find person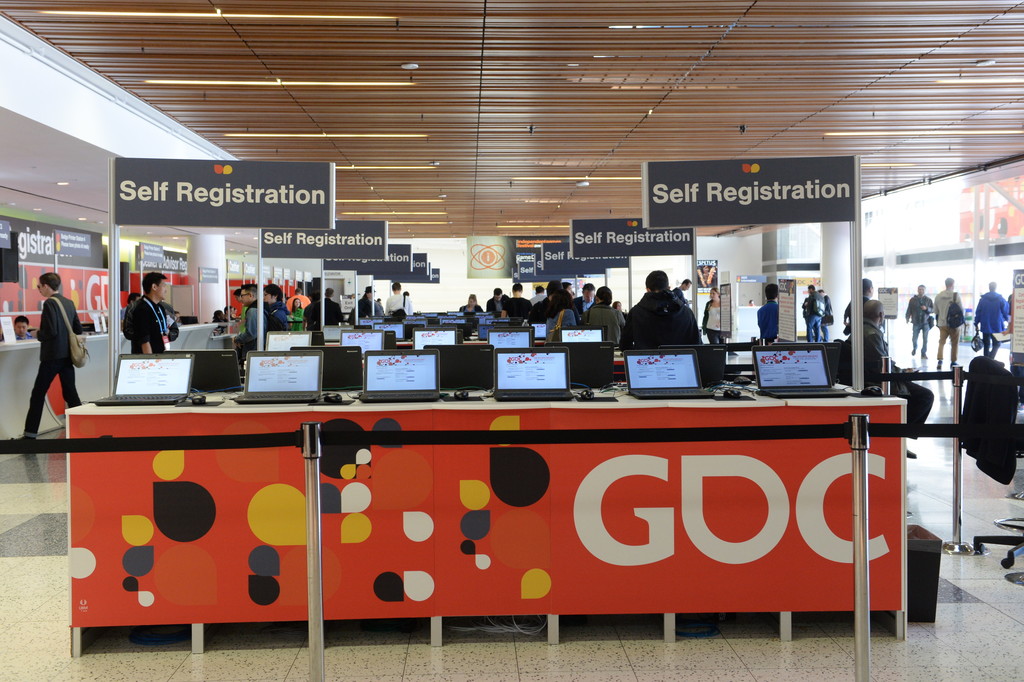
261:282:294:329
